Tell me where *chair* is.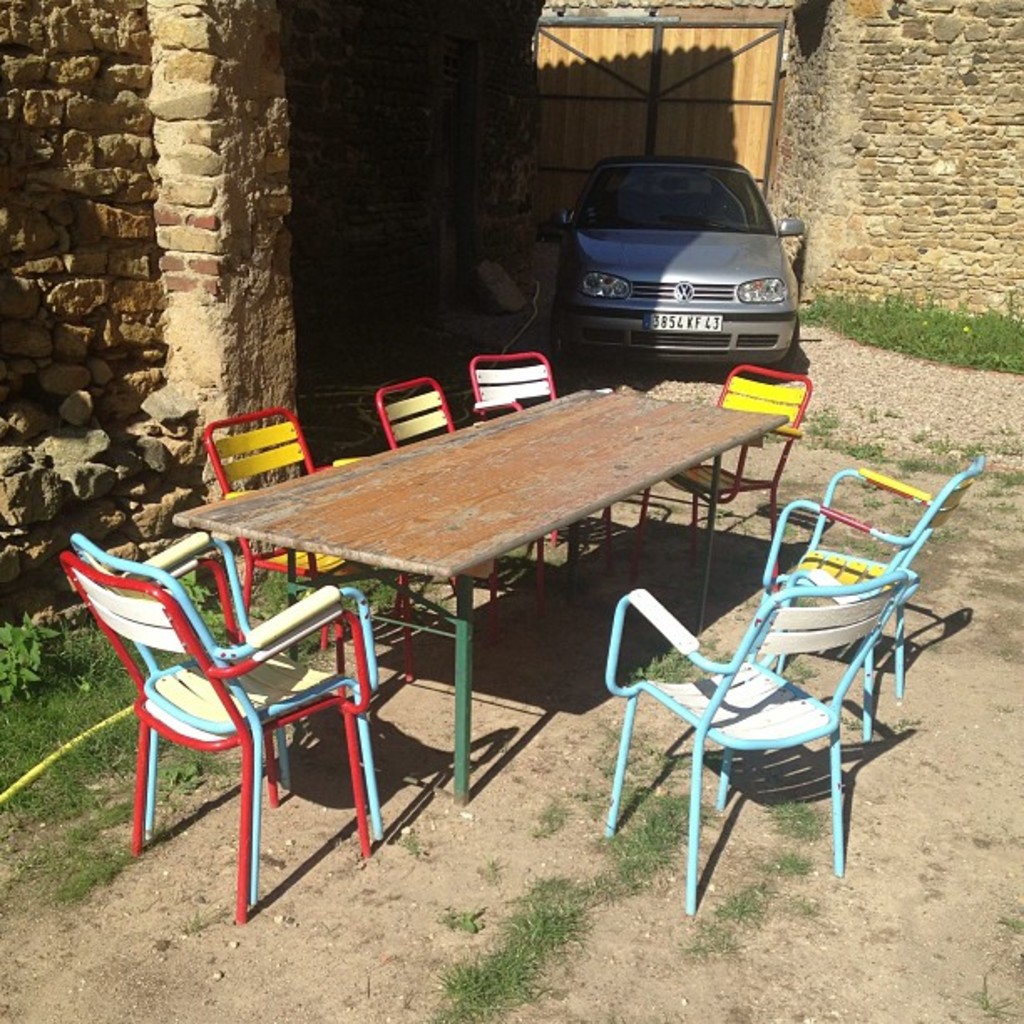
*chair* is at 607,564,919,912.
